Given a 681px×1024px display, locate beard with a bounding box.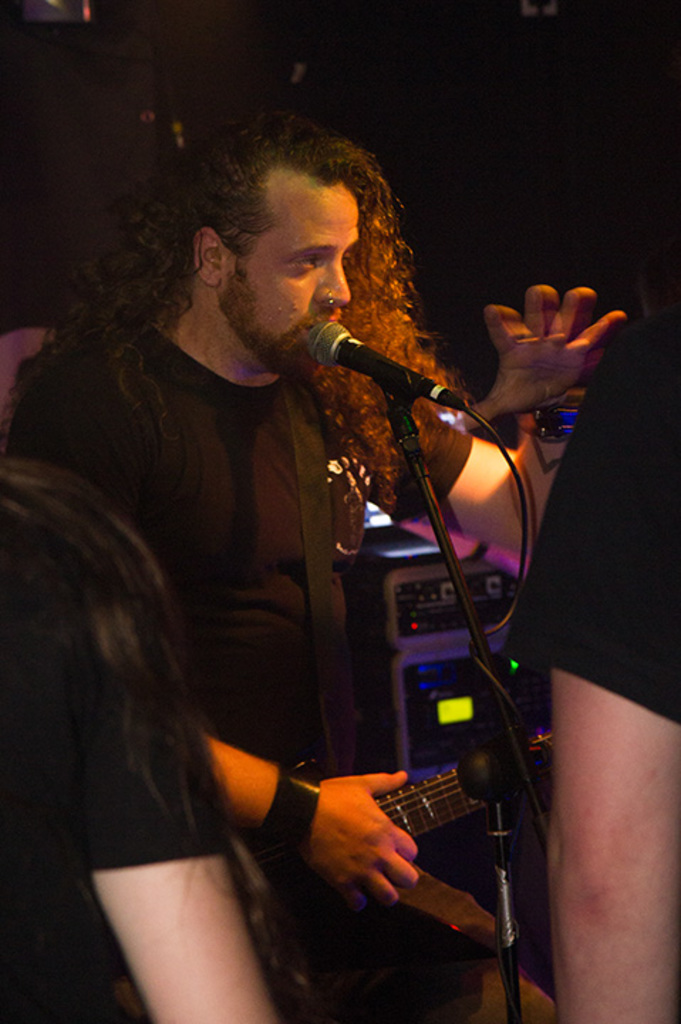
Located: detection(212, 266, 318, 381).
